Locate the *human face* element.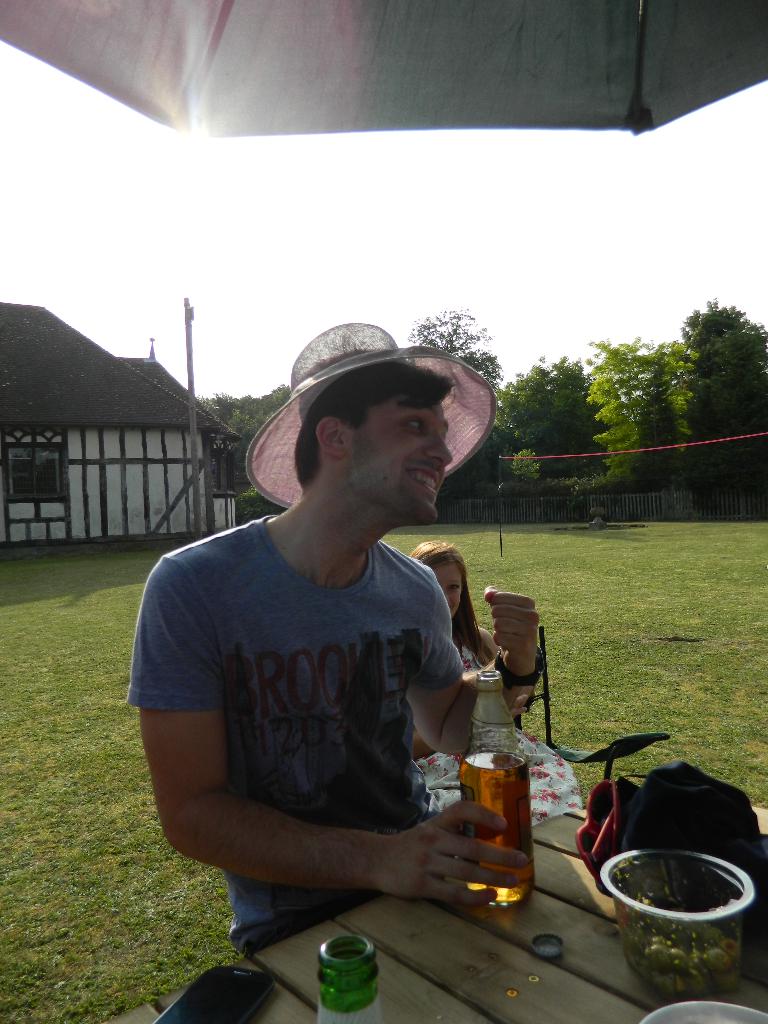
Element bbox: l=355, t=381, r=446, b=518.
